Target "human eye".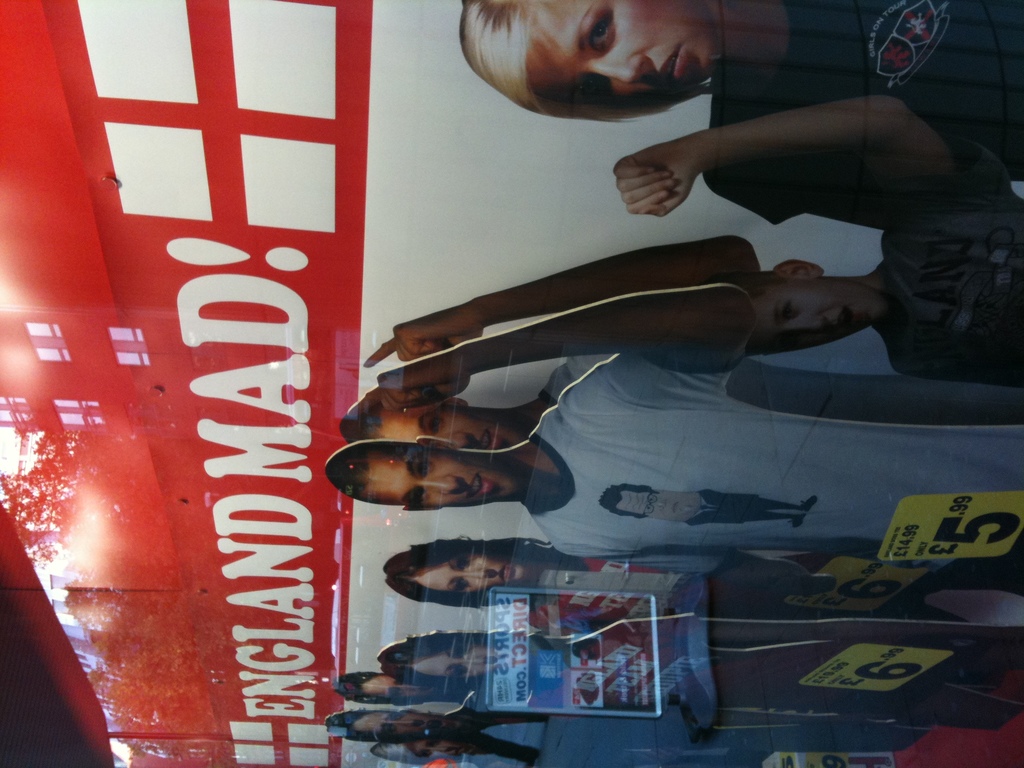
Target region: (574,72,600,104).
